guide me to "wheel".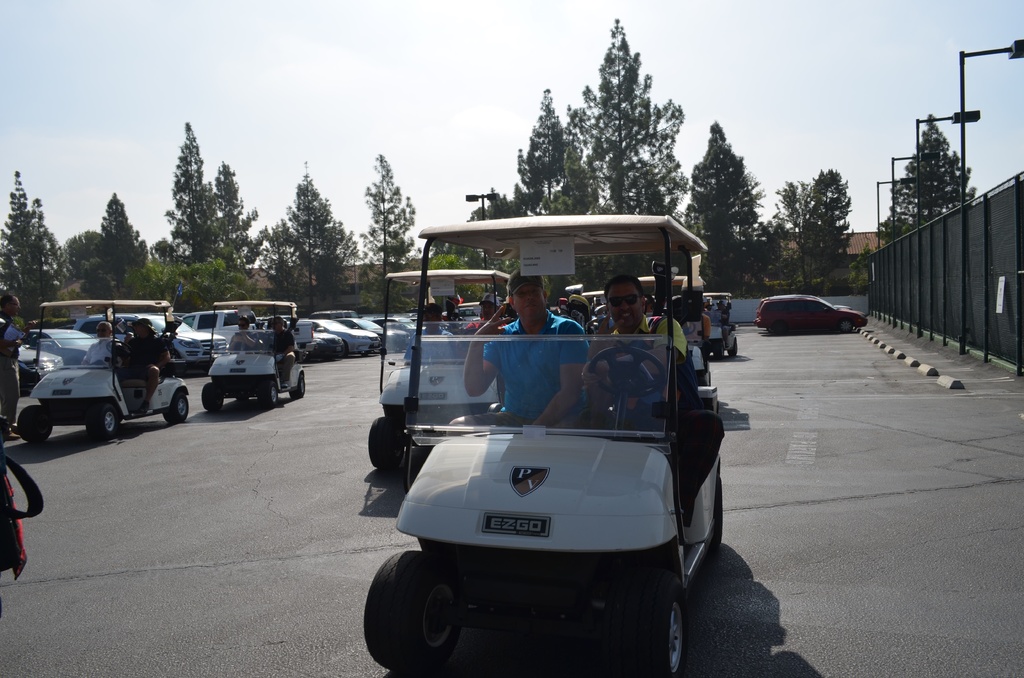
Guidance: (366, 412, 409, 471).
